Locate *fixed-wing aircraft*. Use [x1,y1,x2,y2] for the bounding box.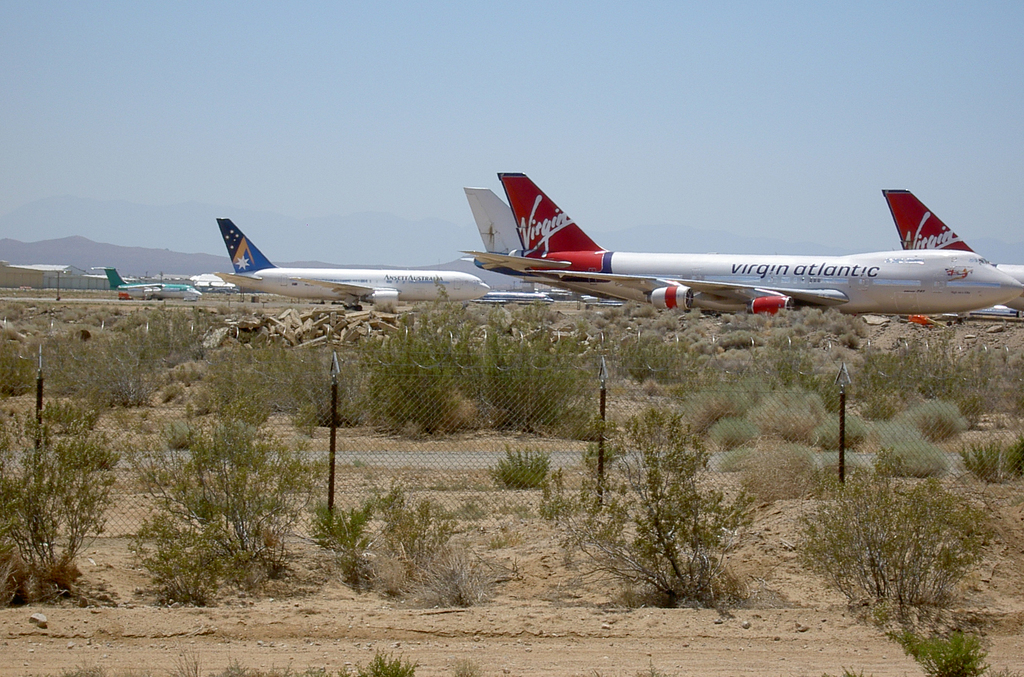
[468,184,1023,274].
